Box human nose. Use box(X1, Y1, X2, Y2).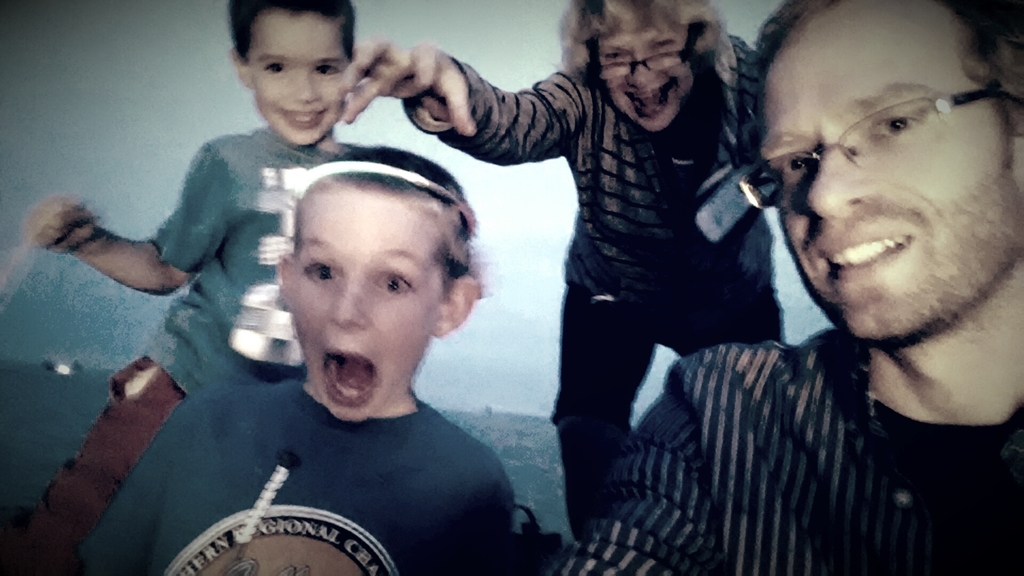
box(621, 65, 660, 90).
